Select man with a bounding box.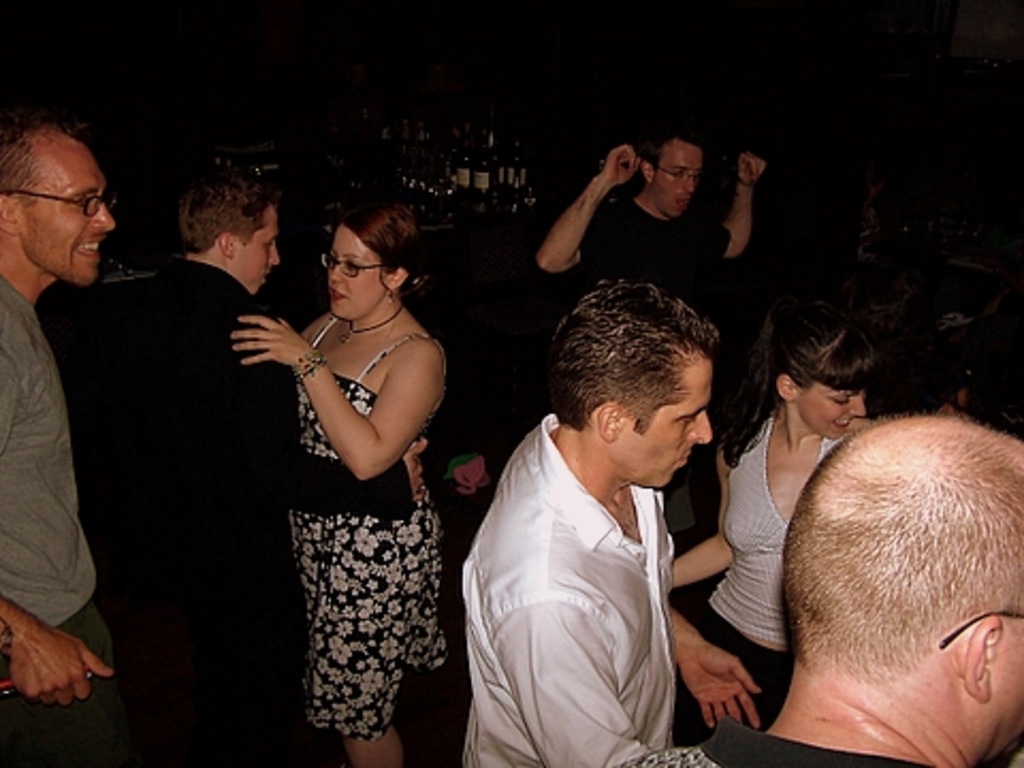
locate(542, 122, 768, 311).
